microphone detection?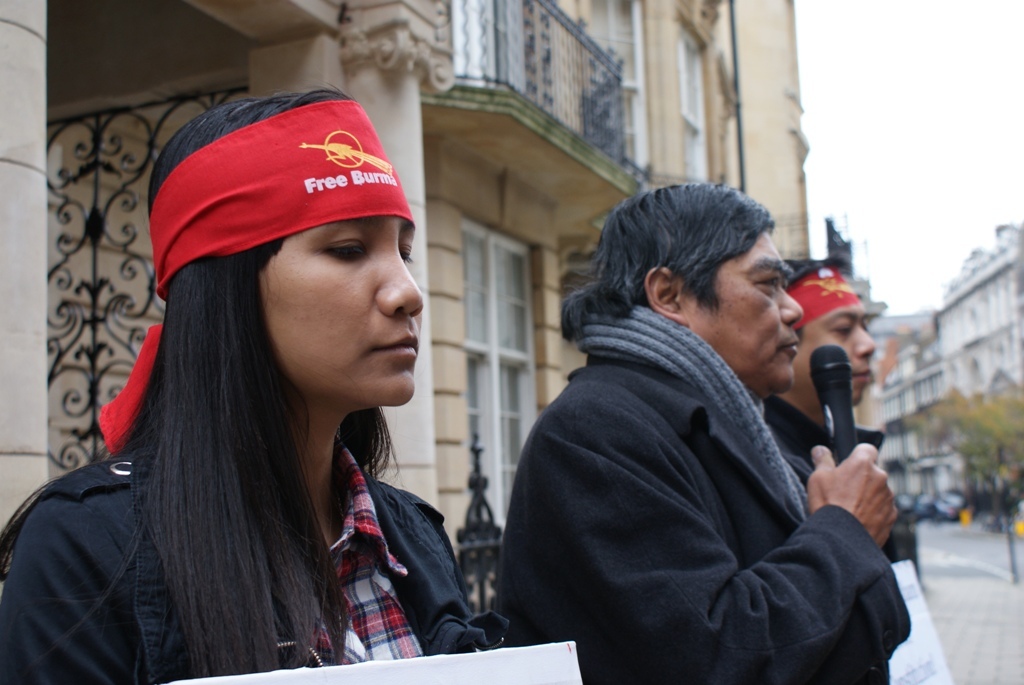
804/337/869/479
